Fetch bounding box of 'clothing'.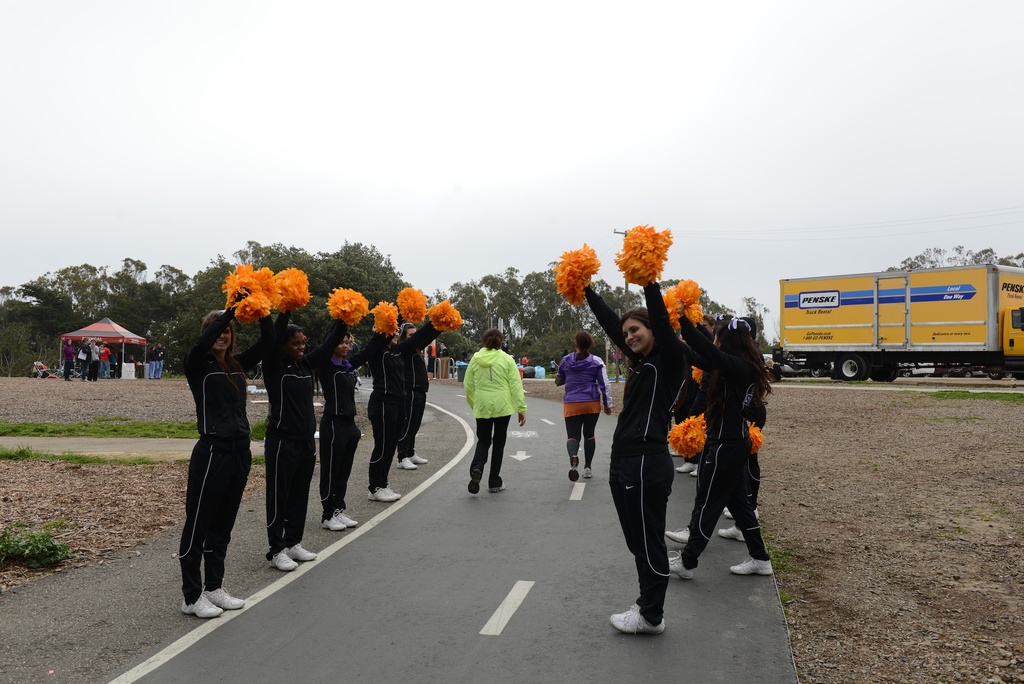
Bbox: BBox(547, 351, 613, 477).
